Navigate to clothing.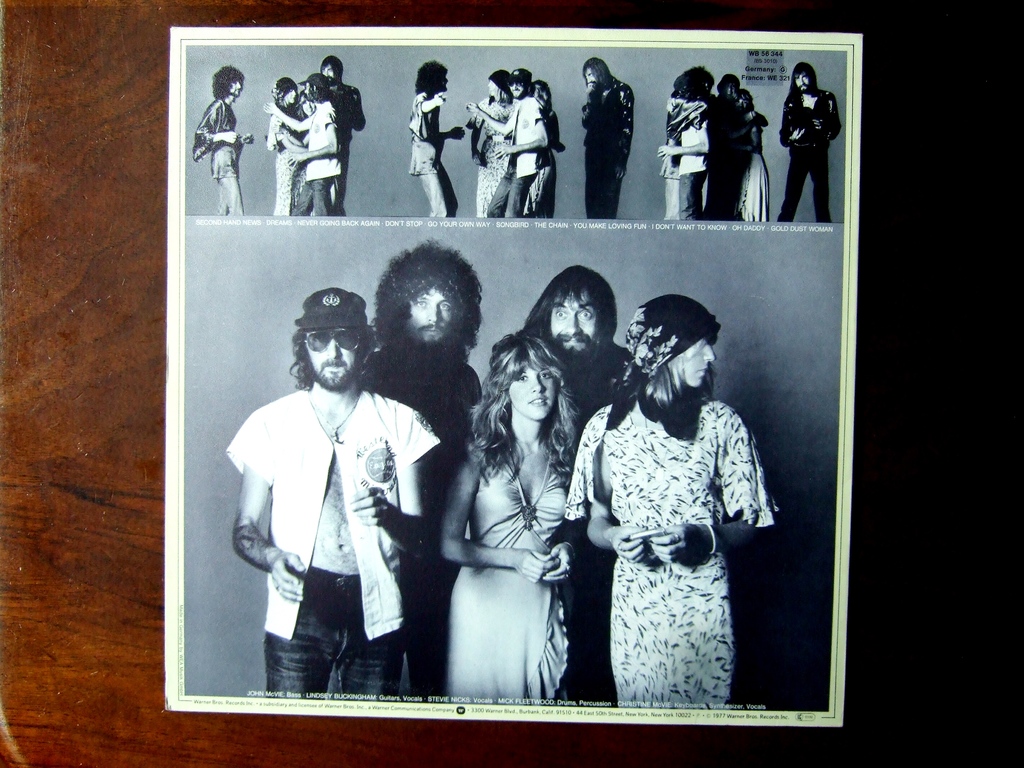
Navigation target: x1=563, y1=333, x2=634, y2=707.
